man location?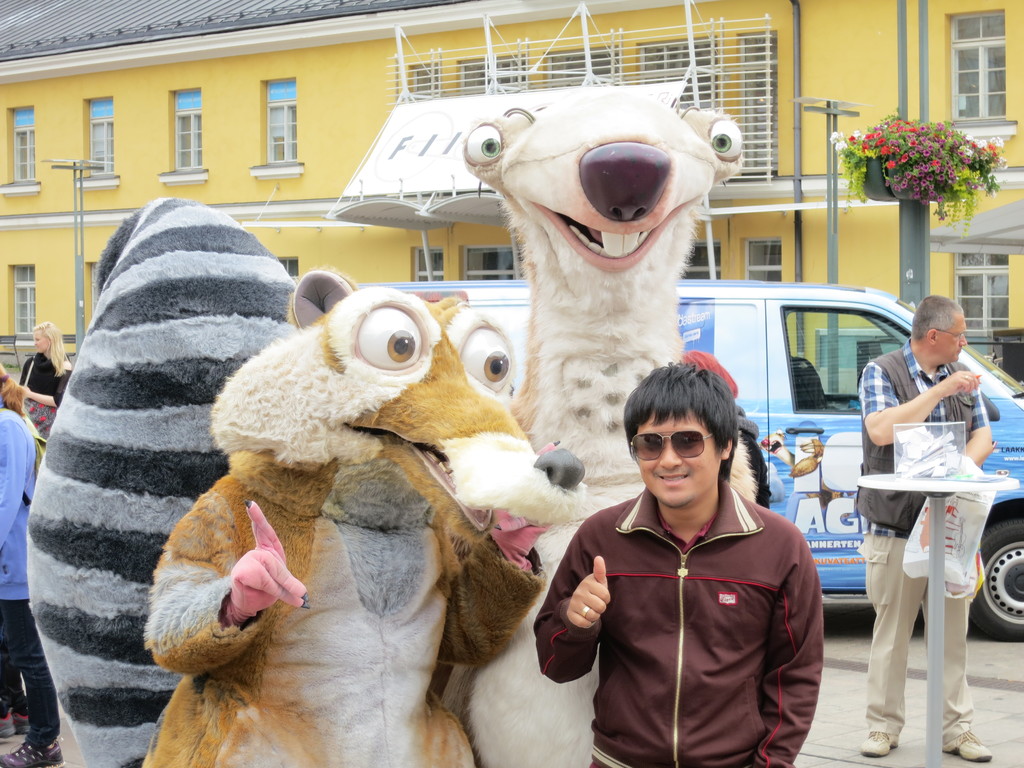
840 277 994 724
